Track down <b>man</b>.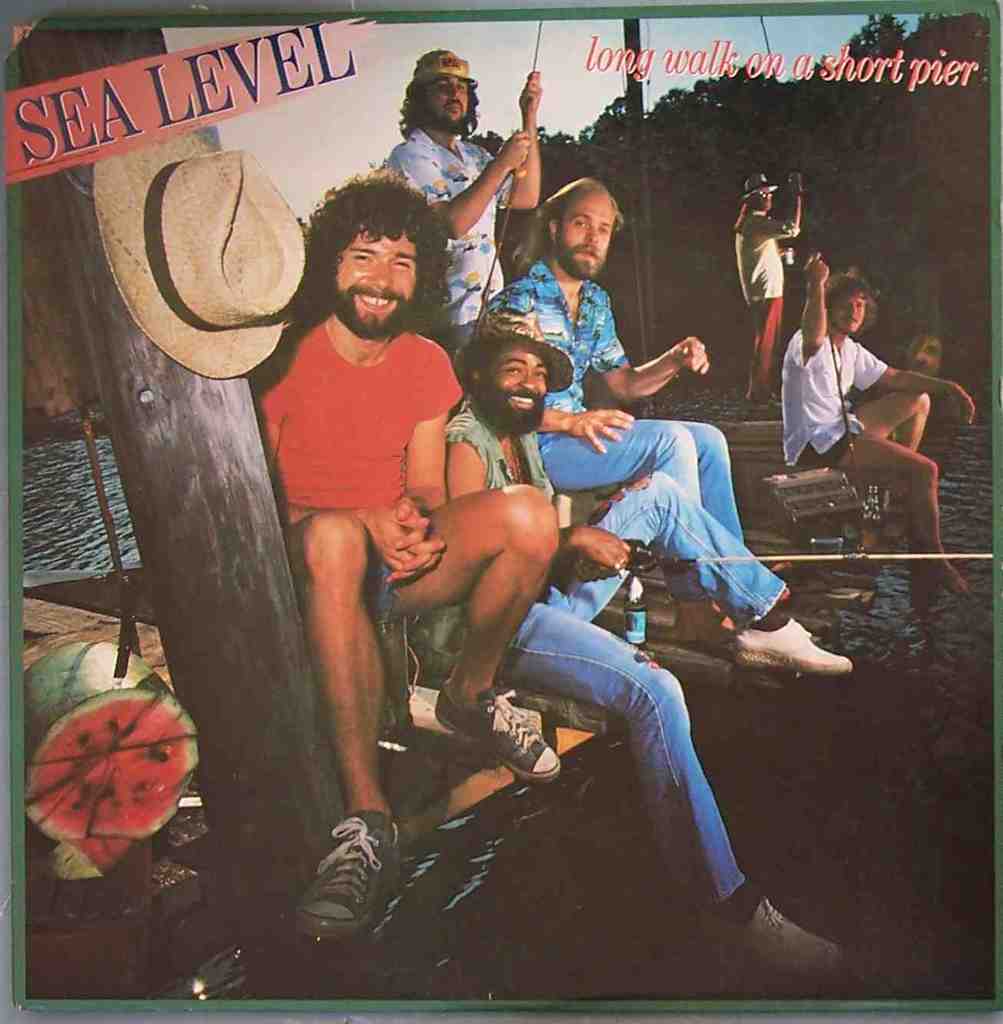
Tracked to 780/254/977/595.
